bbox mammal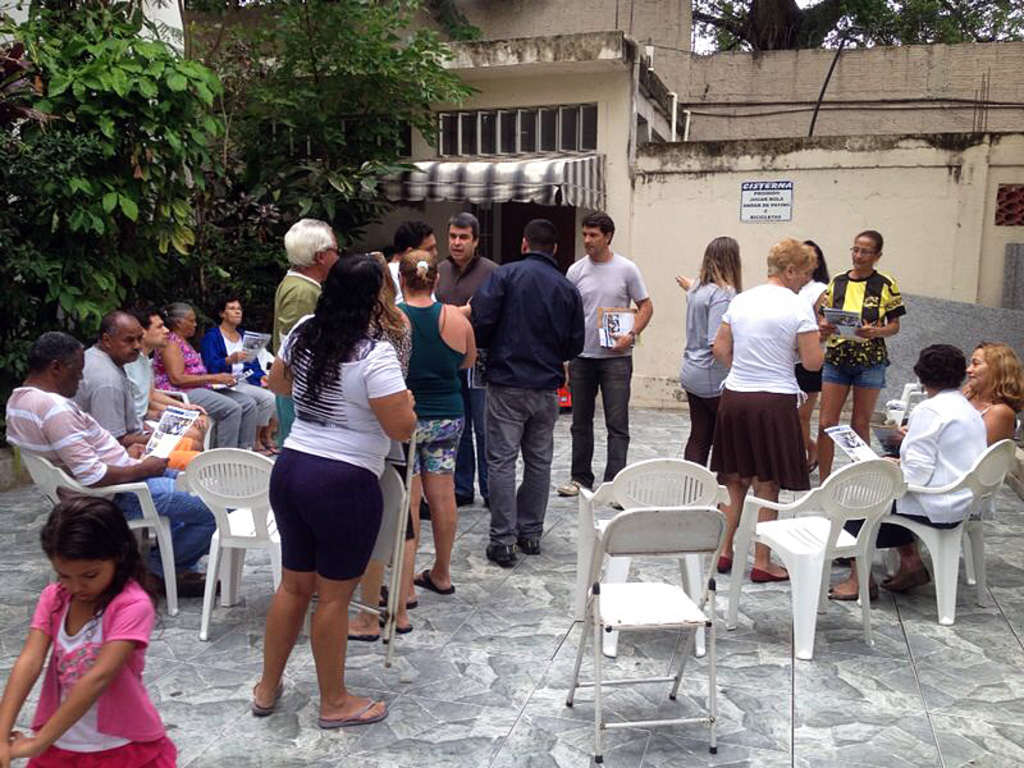
{"x1": 156, "y1": 300, "x2": 261, "y2": 458}
